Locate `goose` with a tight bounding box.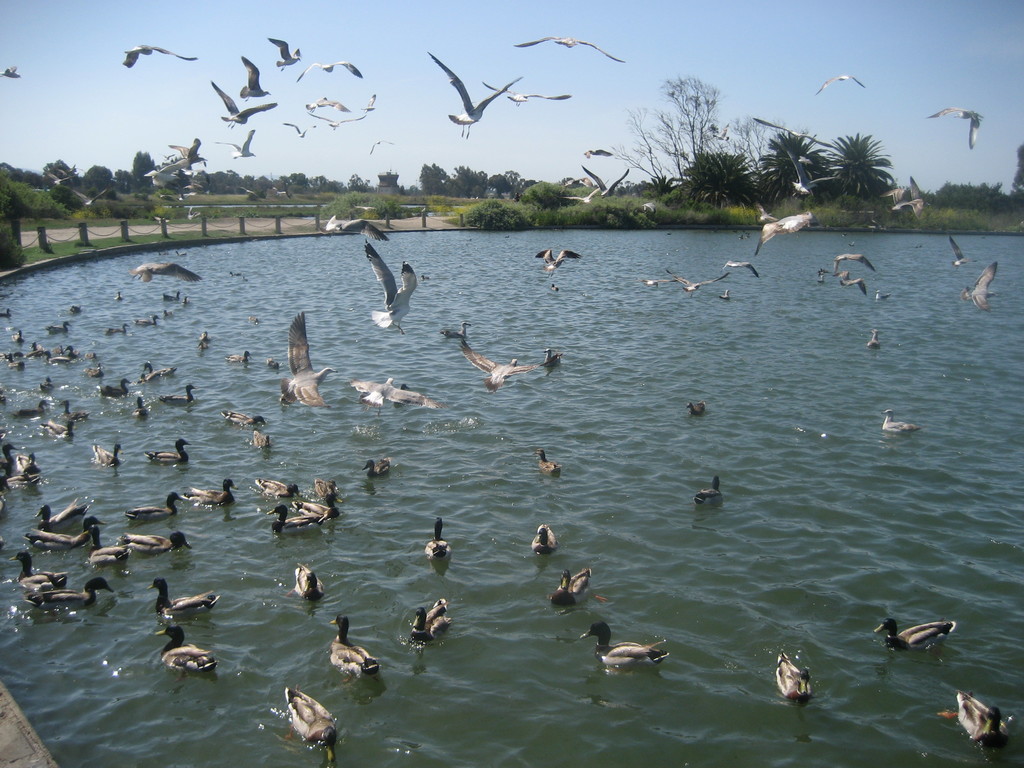
left=424, top=515, right=448, bottom=561.
